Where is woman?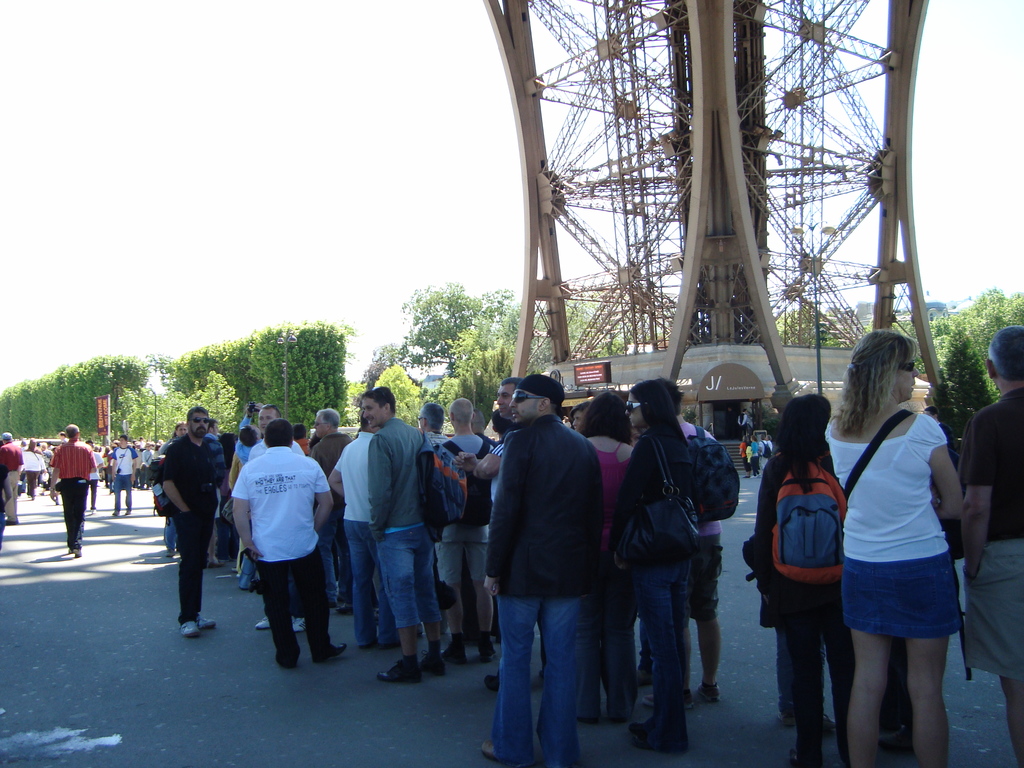
(x1=828, y1=316, x2=975, y2=767).
